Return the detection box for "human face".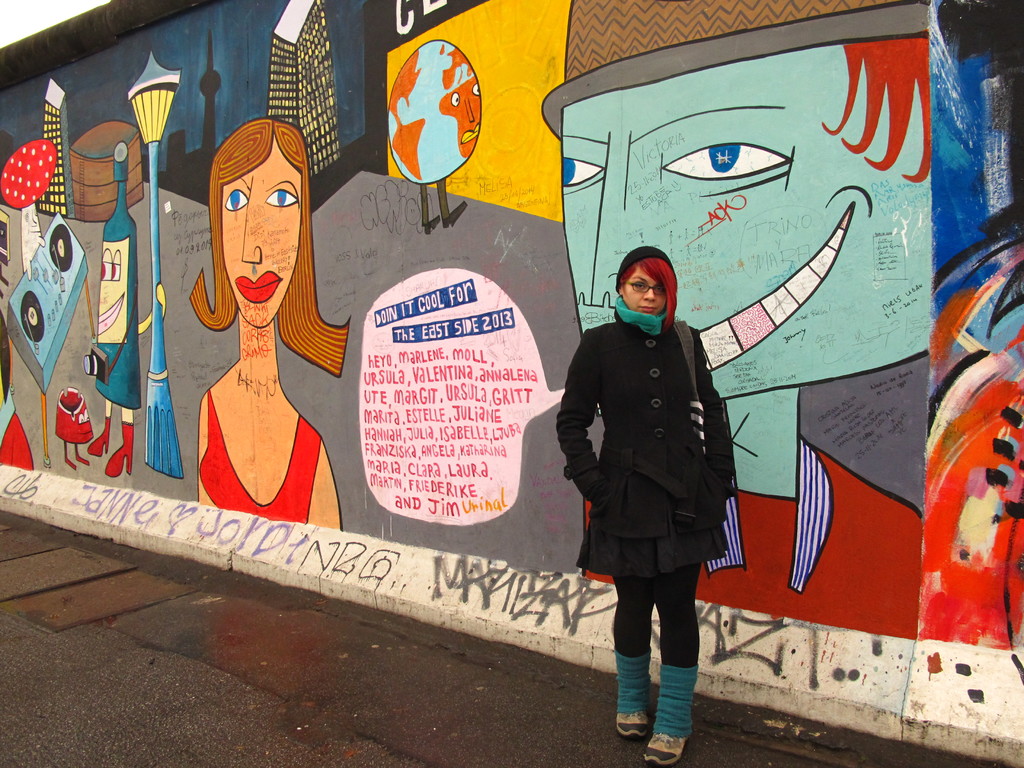
left=552, top=56, right=936, bottom=396.
